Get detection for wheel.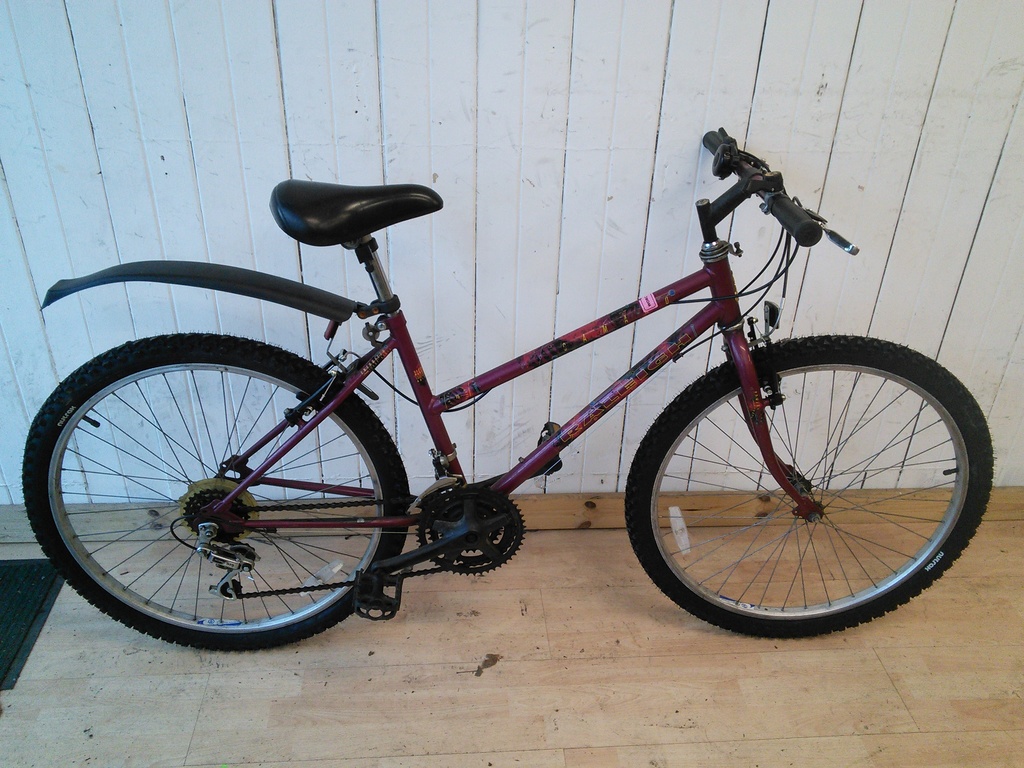
Detection: <region>19, 332, 409, 655</region>.
